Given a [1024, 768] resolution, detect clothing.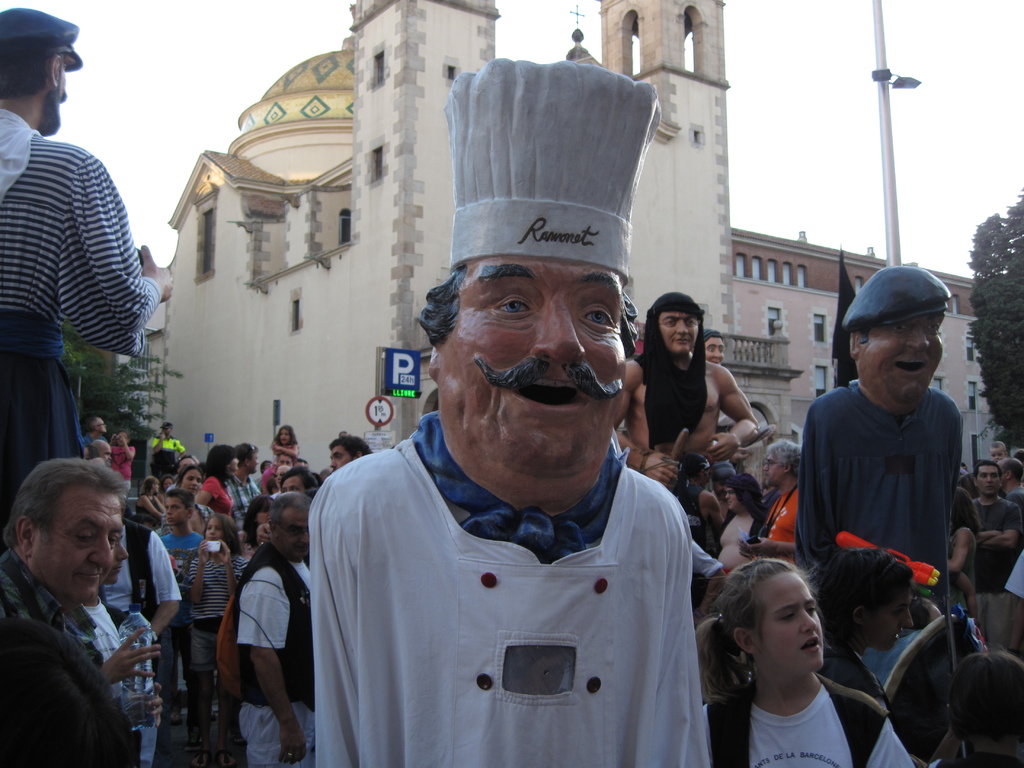
{"x1": 799, "y1": 377, "x2": 950, "y2": 604}.
